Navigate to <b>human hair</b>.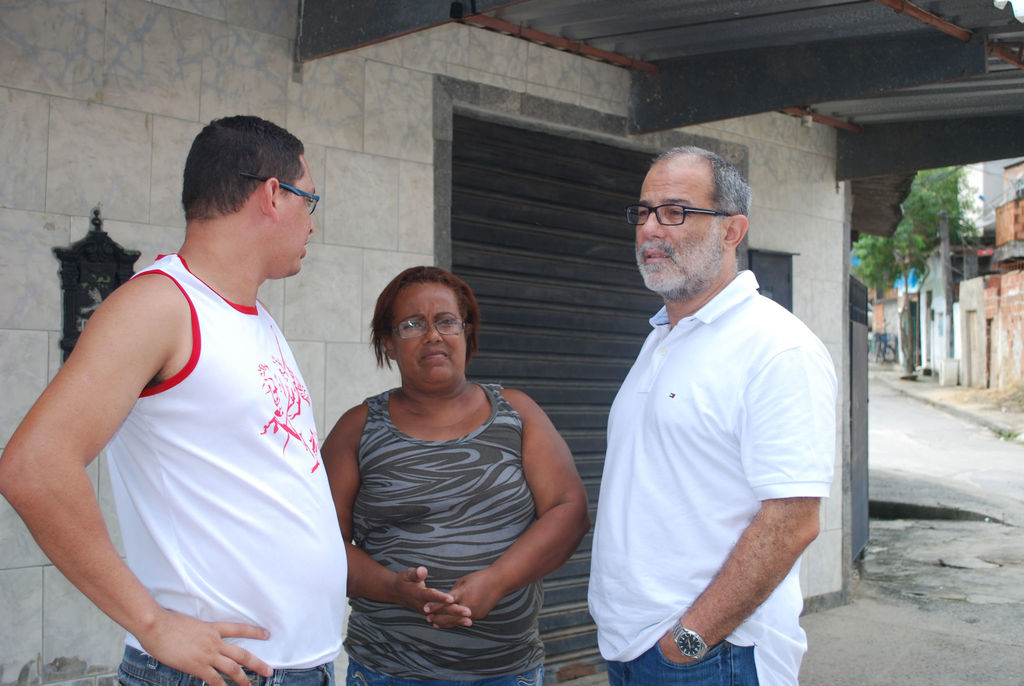
Navigation target: BBox(647, 142, 749, 254).
